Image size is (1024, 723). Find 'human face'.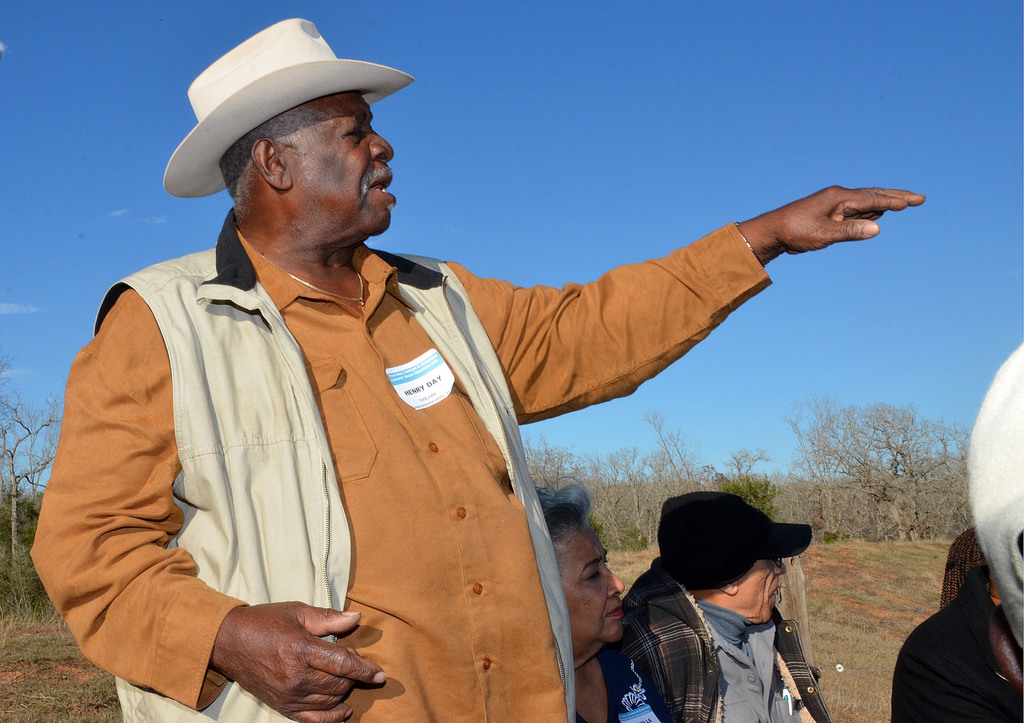
rect(285, 93, 398, 232).
